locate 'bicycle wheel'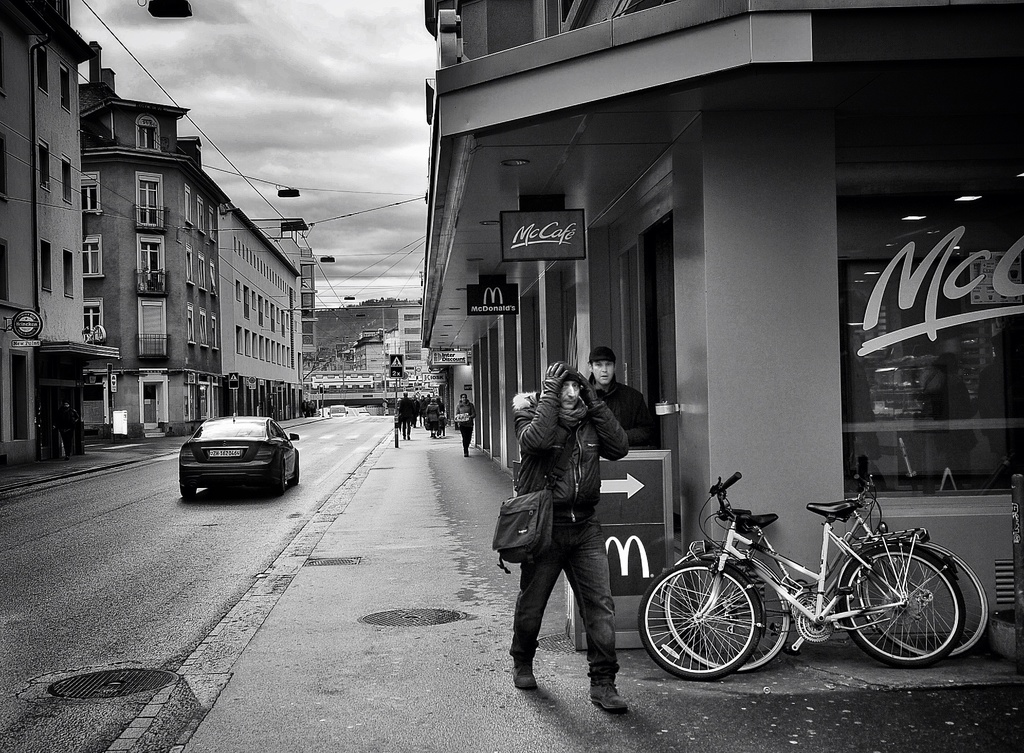
662,542,791,677
